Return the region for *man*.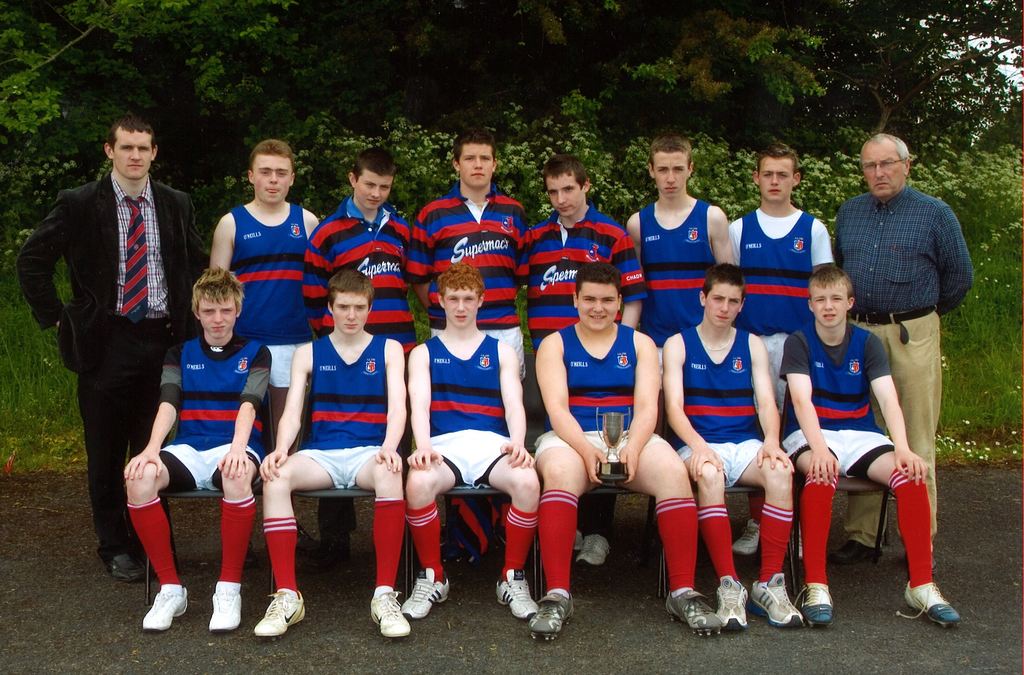
pyautogui.locateOnScreen(202, 140, 315, 467).
